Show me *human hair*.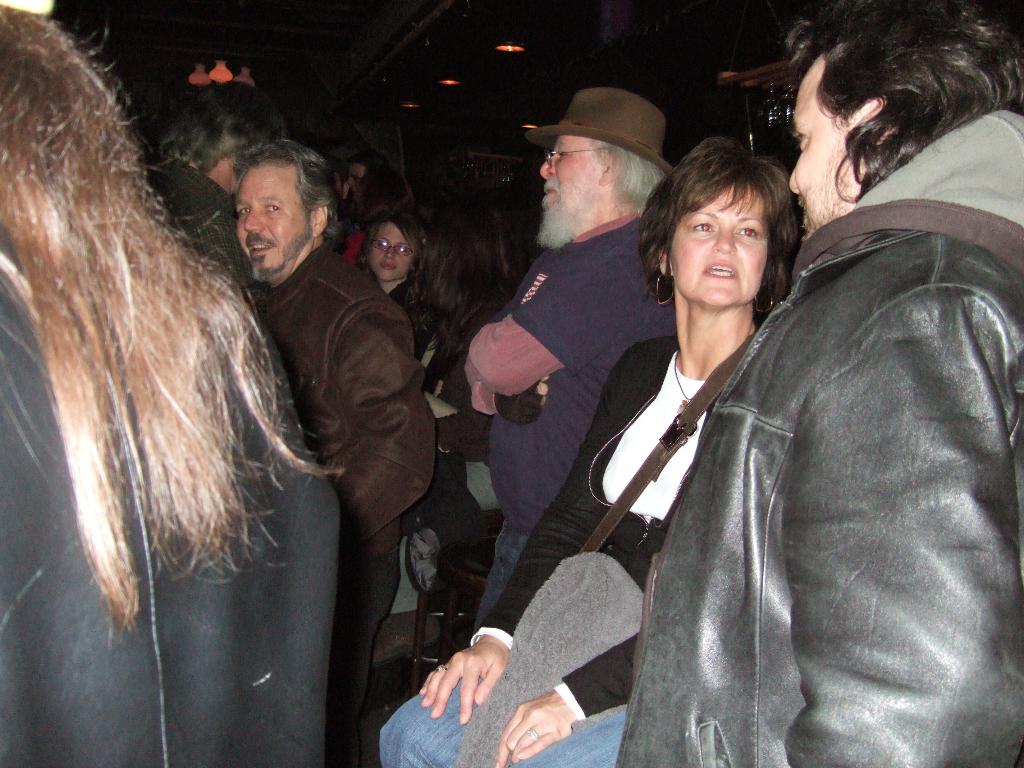
*human hair* is here: x1=19, y1=39, x2=367, y2=707.
